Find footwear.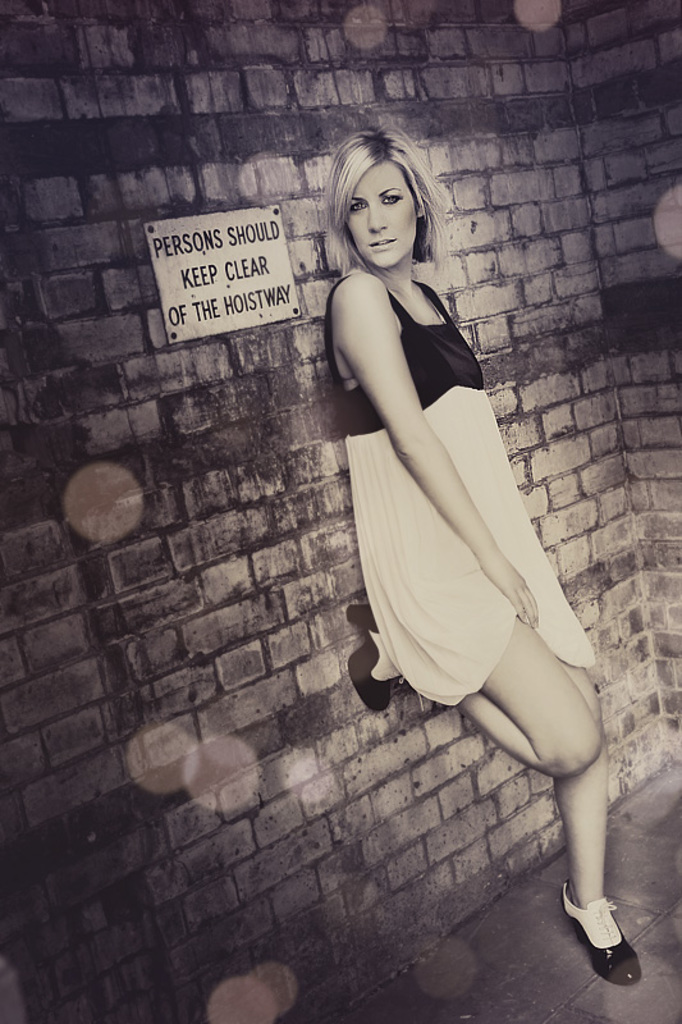
[558,877,645,993].
